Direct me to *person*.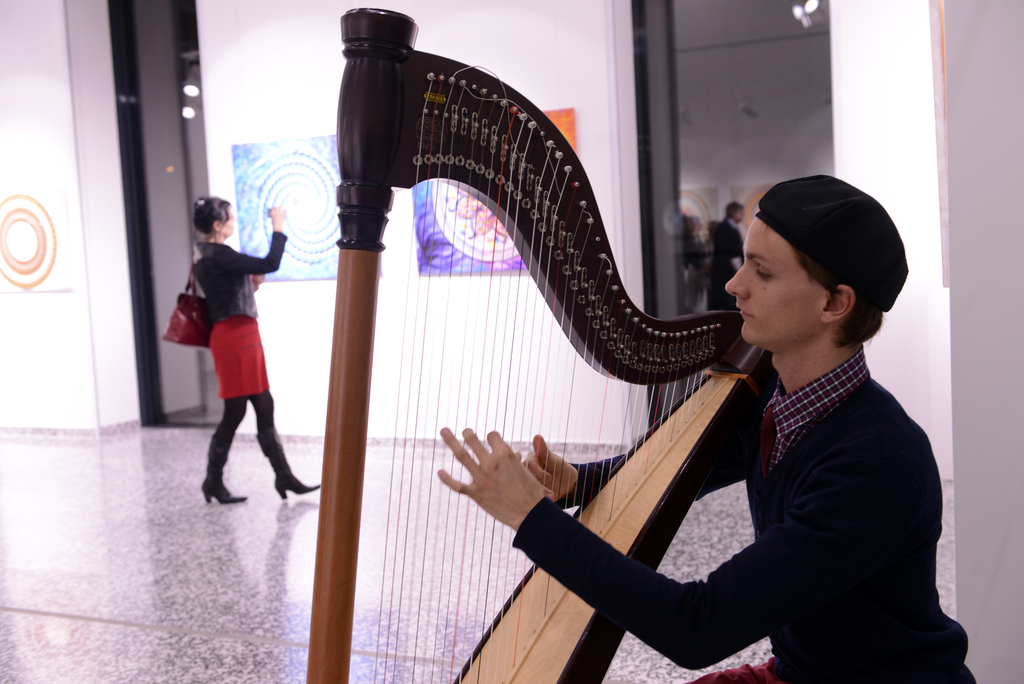
Direction: 709, 200, 742, 317.
